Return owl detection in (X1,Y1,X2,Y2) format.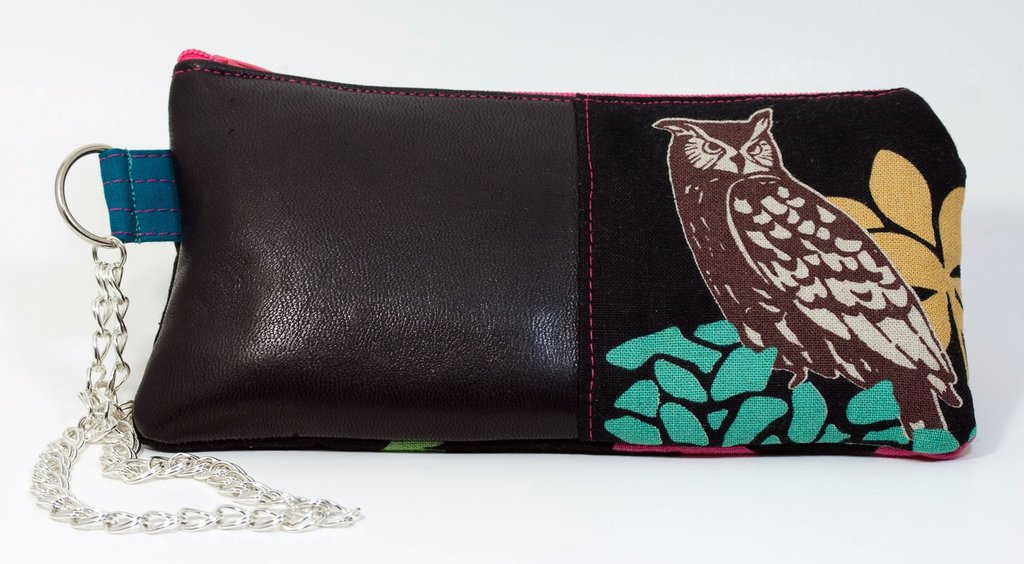
(650,107,963,444).
